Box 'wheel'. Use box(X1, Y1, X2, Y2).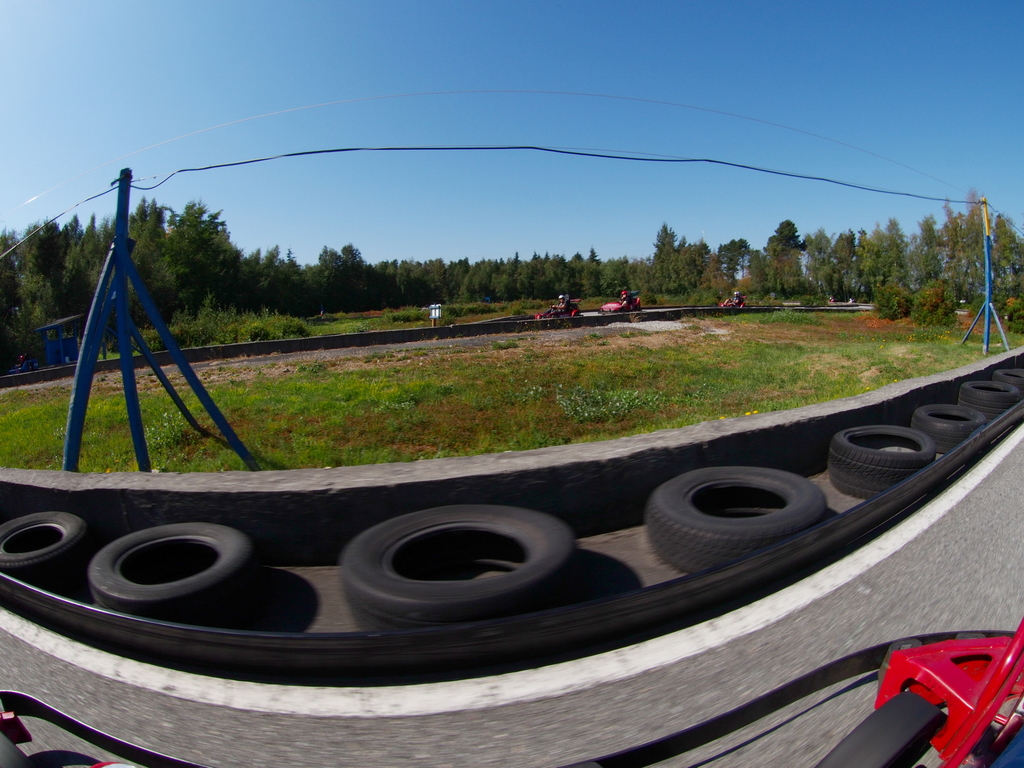
box(634, 473, 859, 579).
